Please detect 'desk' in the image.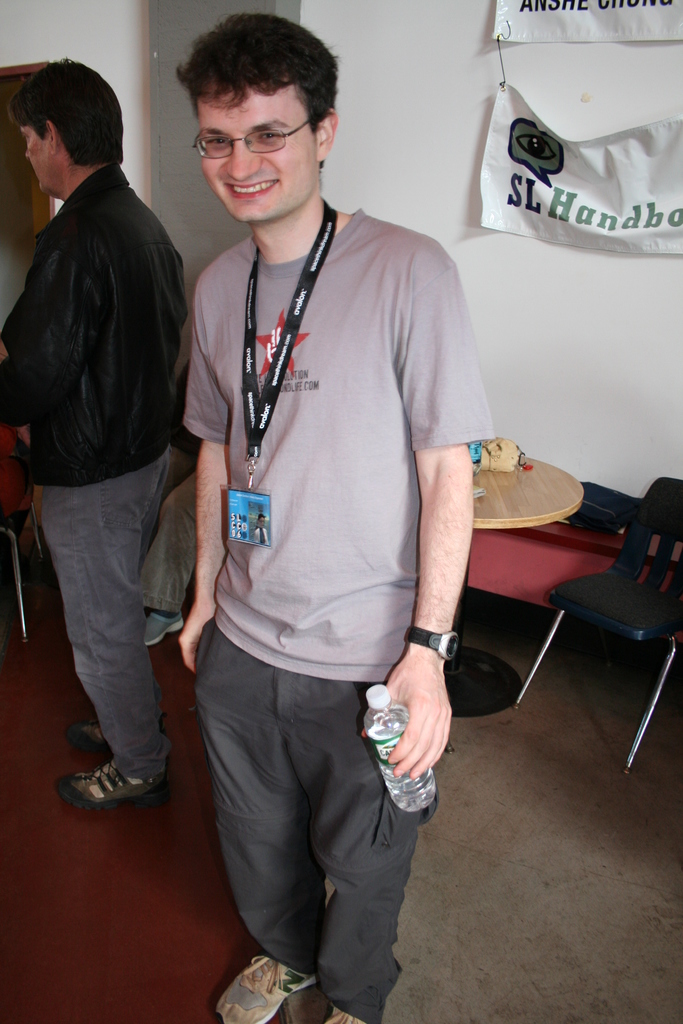
bbox=(444, 456, 586, 718).
